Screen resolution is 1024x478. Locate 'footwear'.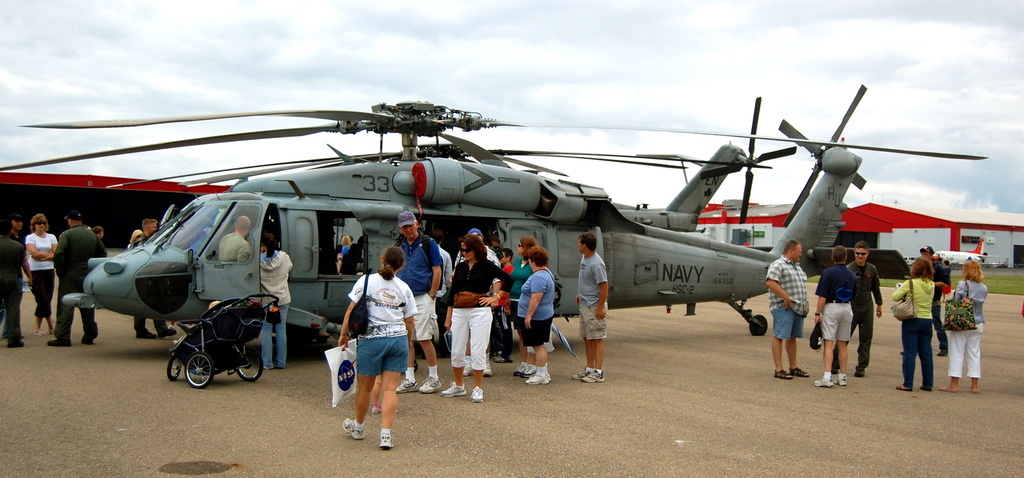
[x1=811, y1=374, x2=832, y2=386].
